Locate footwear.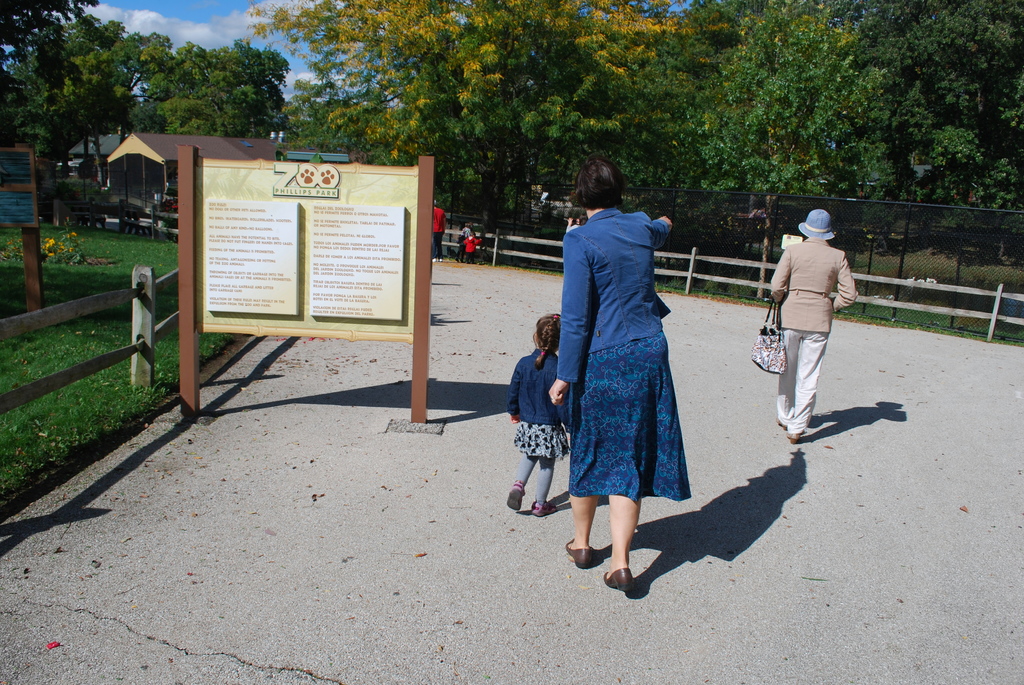
Bounding box: {"left": 470, "top": 255, "right": 474, "bottom": 265}.
